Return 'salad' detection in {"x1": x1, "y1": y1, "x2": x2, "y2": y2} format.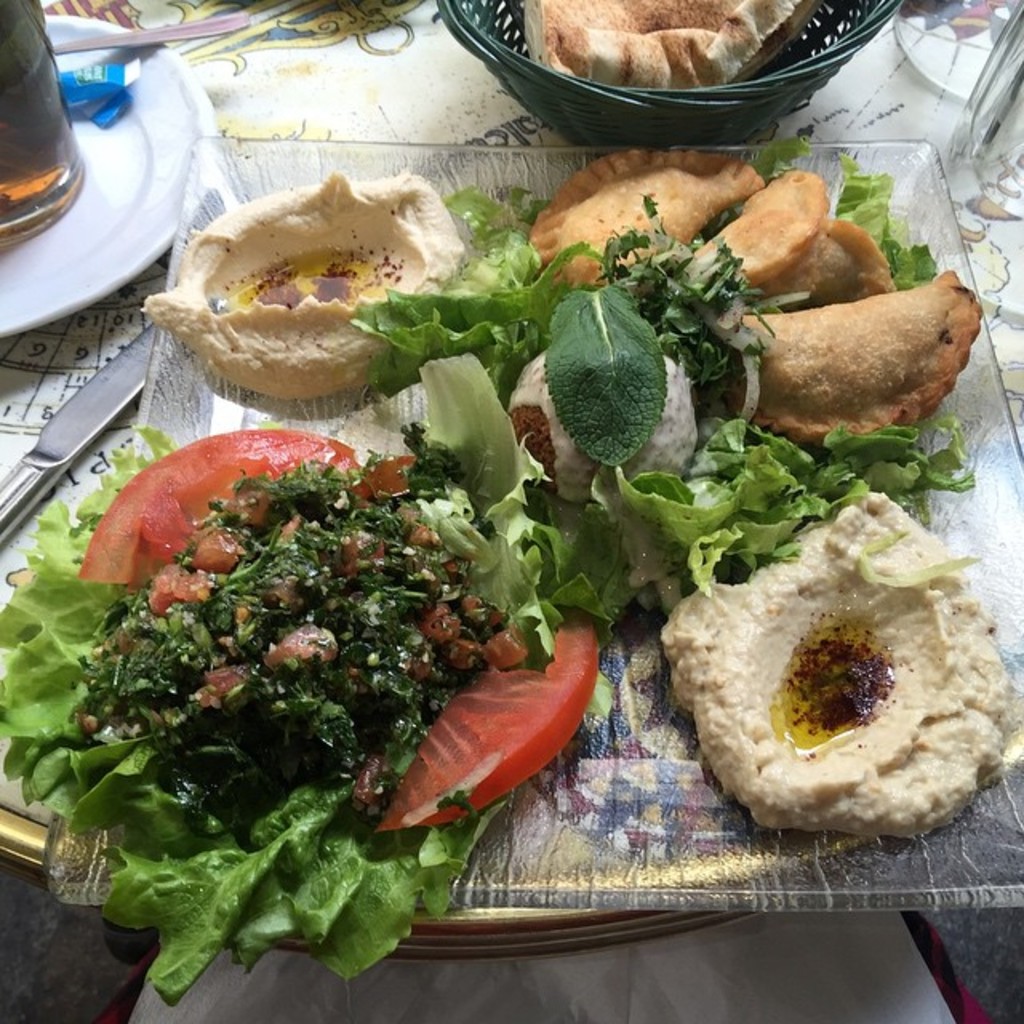
{"x1": 0, "y1": 352, "x2": 624, "y2": 1018}.
